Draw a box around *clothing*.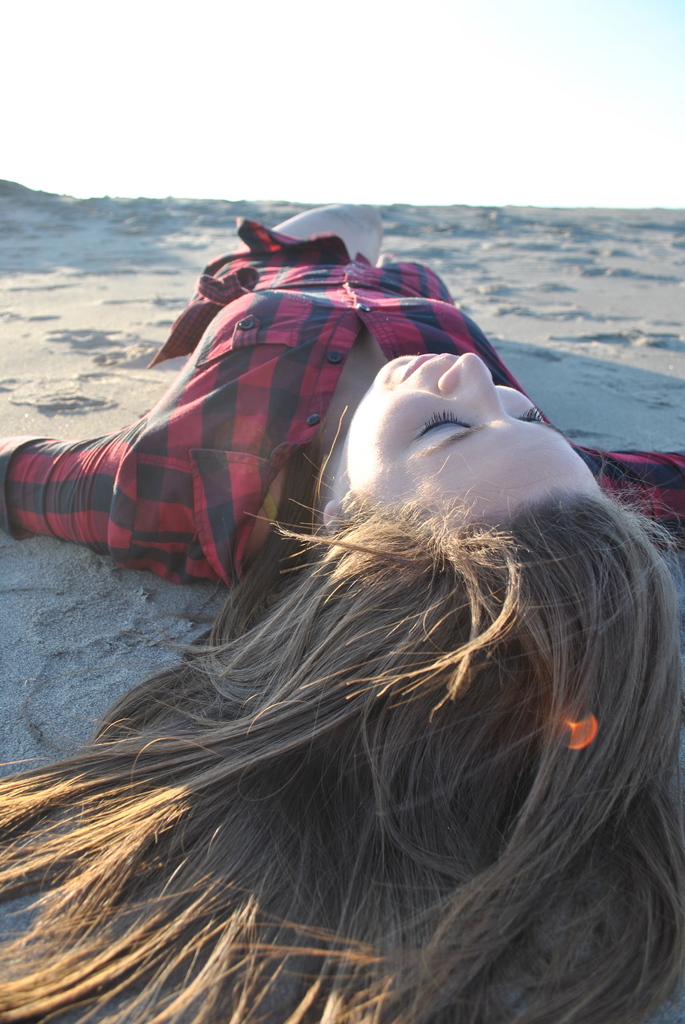
x1=0, y1=212, x2=684, y2=580.
